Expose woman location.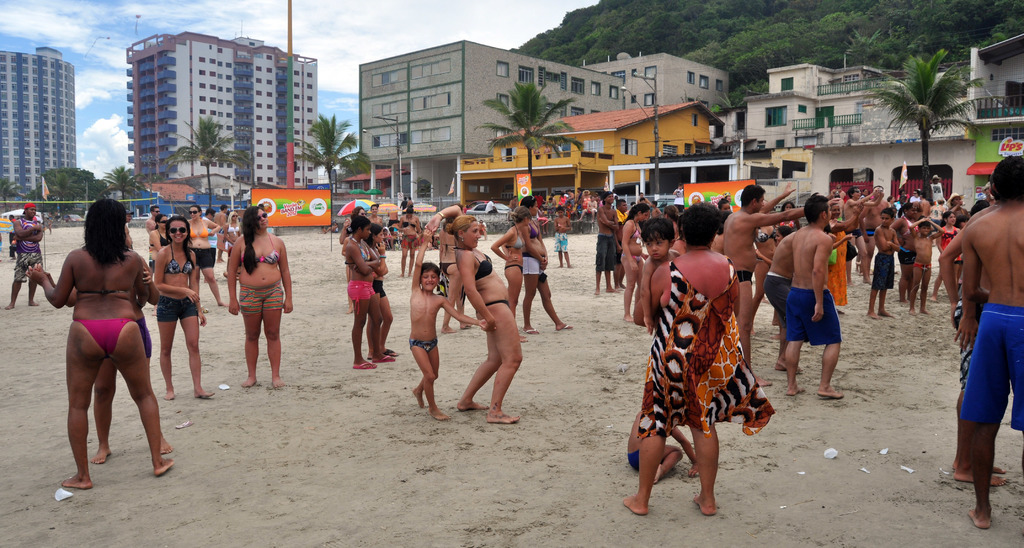
Exposed at x1=427 y1=199 x2=465 y2=333.
